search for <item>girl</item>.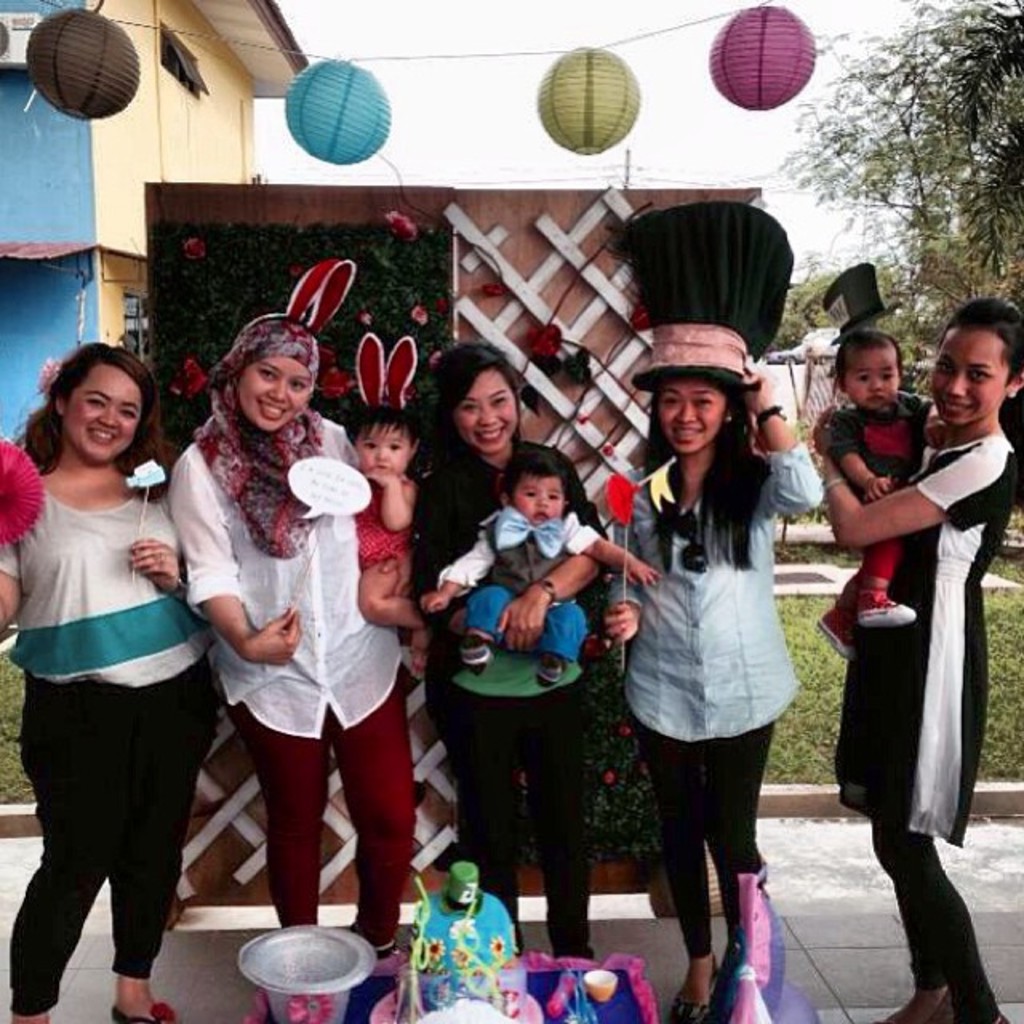
Found at 429/453/621/670.
